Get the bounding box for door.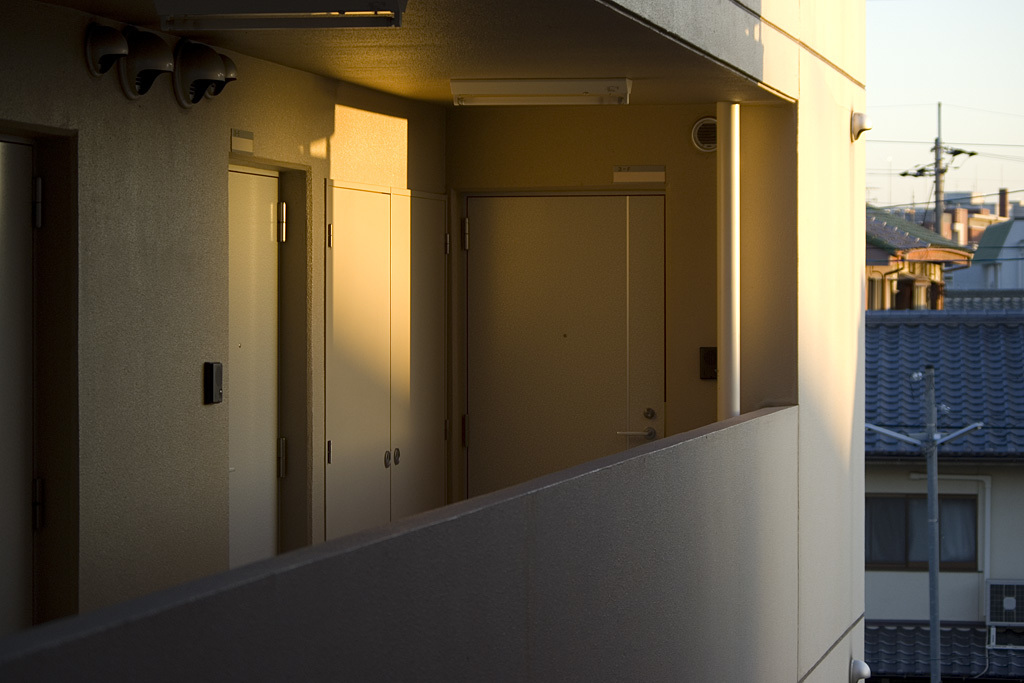
(x1=464, y1=199, x2=664, y2=502).
